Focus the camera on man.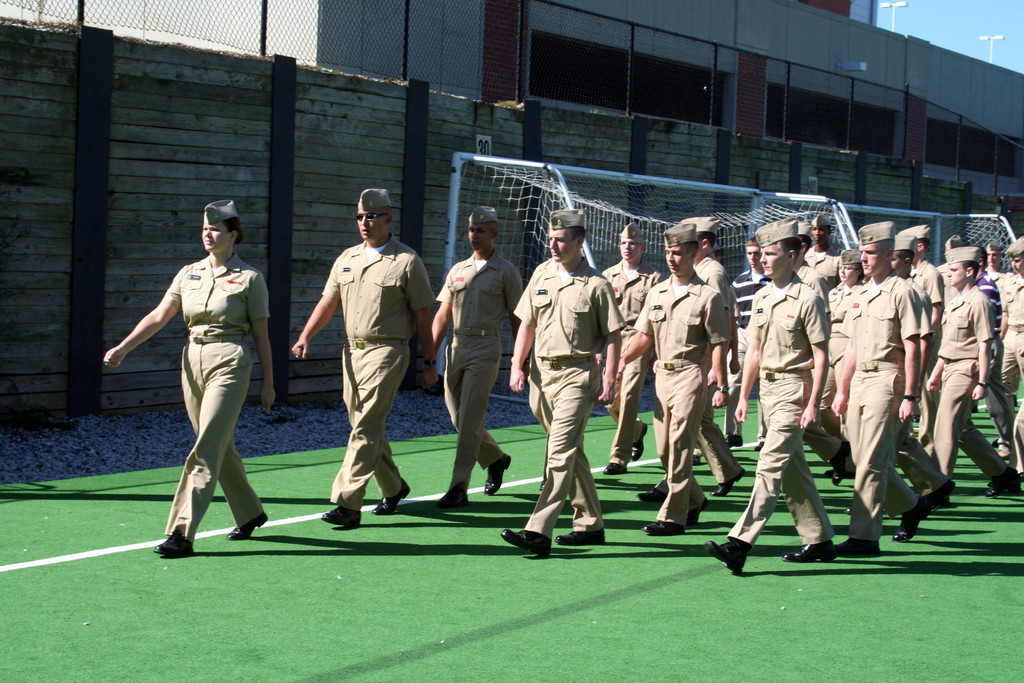
Focus region: [left=705, top=218, right=837, bottom=575].
